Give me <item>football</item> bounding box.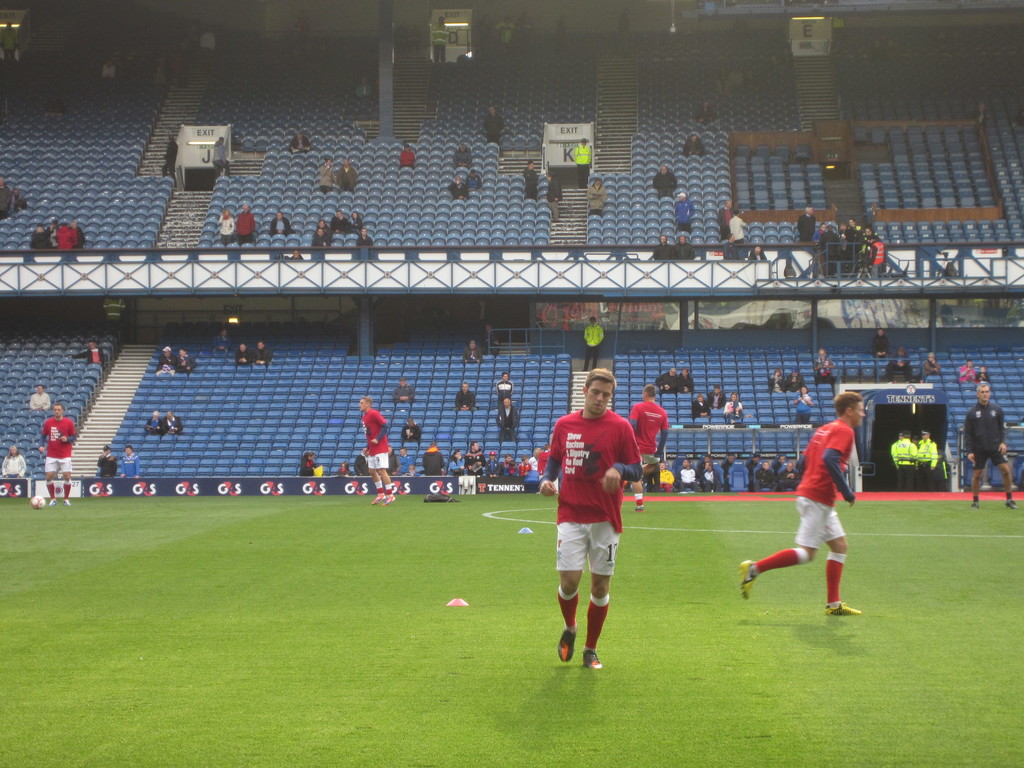
BBox(29, 495, 45, 509).
